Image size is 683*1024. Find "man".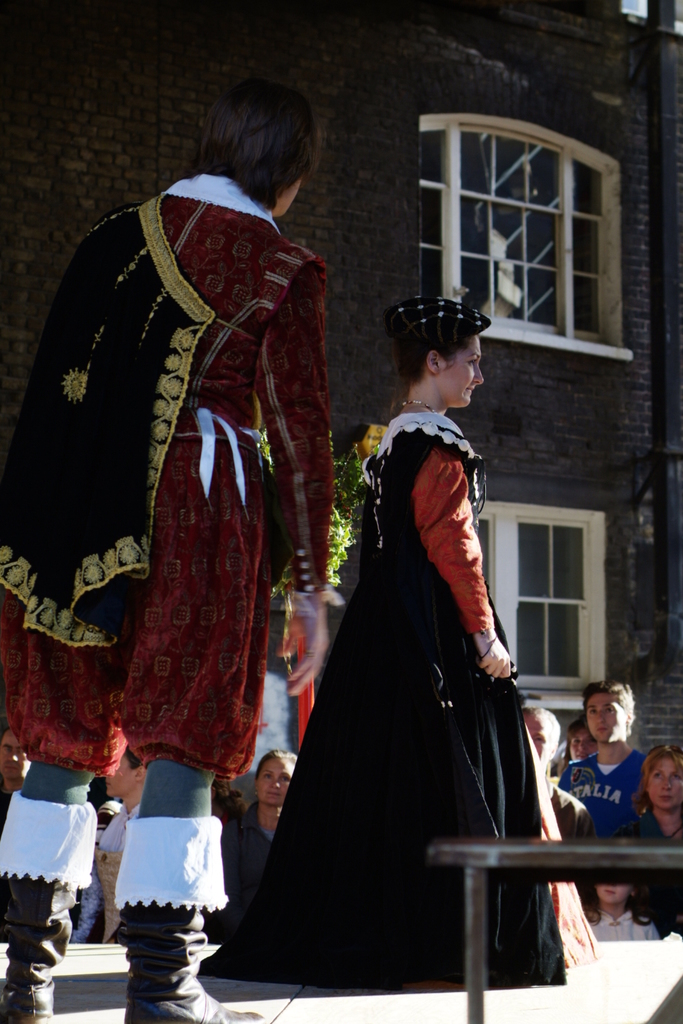
(556,688,650,835).
